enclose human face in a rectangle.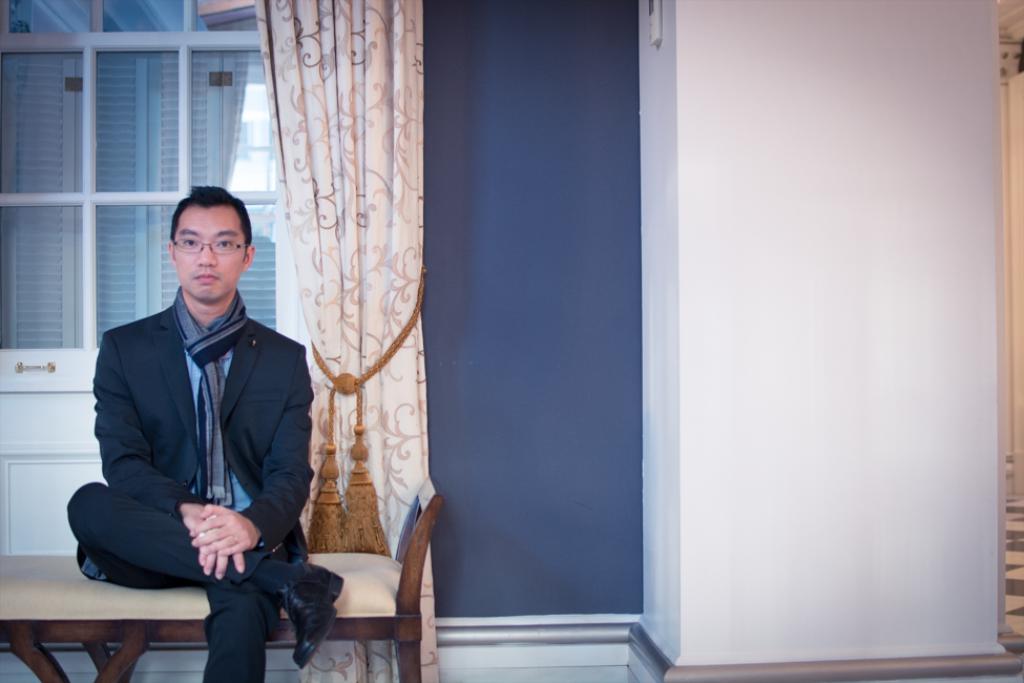
173 203 248 298.
